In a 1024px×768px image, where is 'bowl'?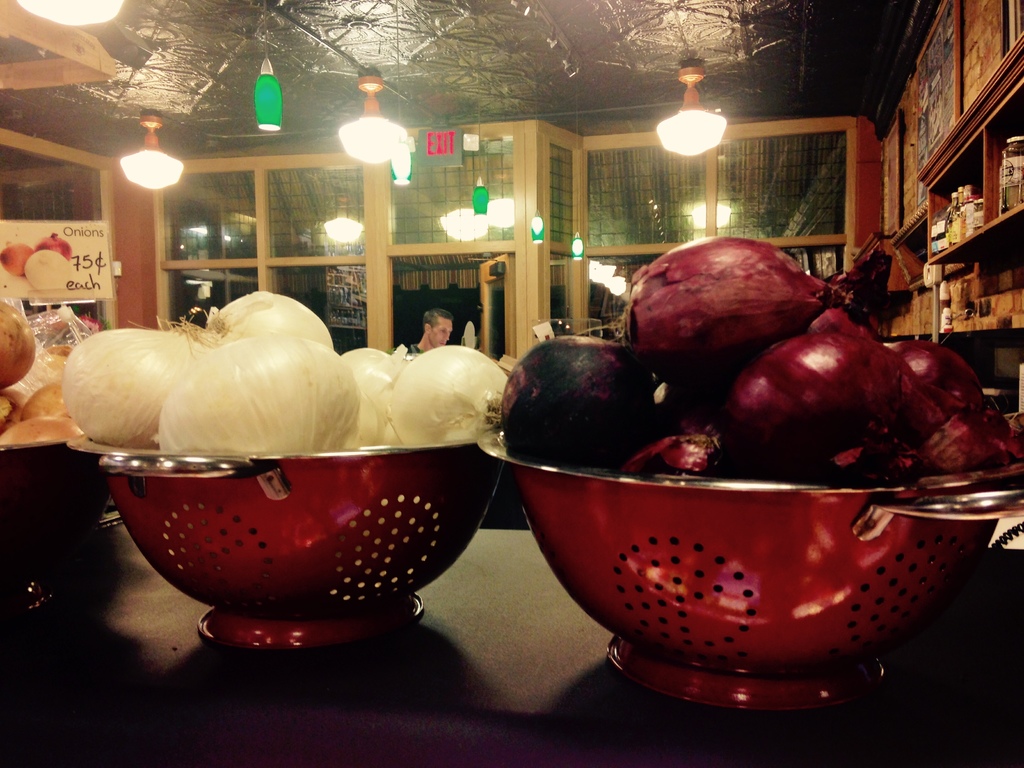
l=79, t=412, r=513, b=628.
